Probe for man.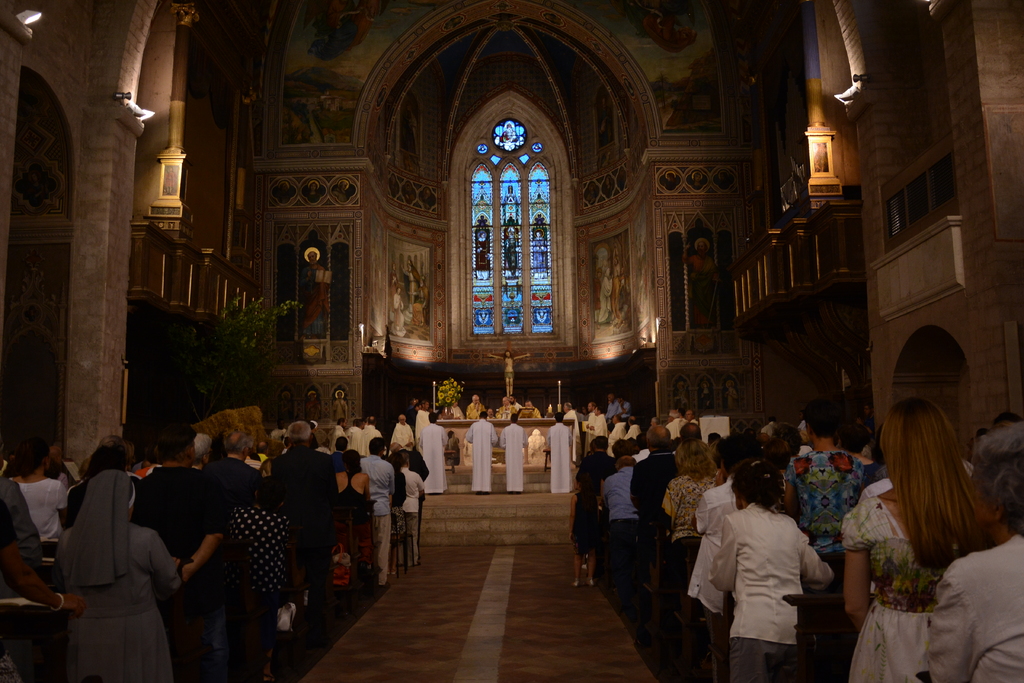
Probe result: box(463, 411, 499, 491).
